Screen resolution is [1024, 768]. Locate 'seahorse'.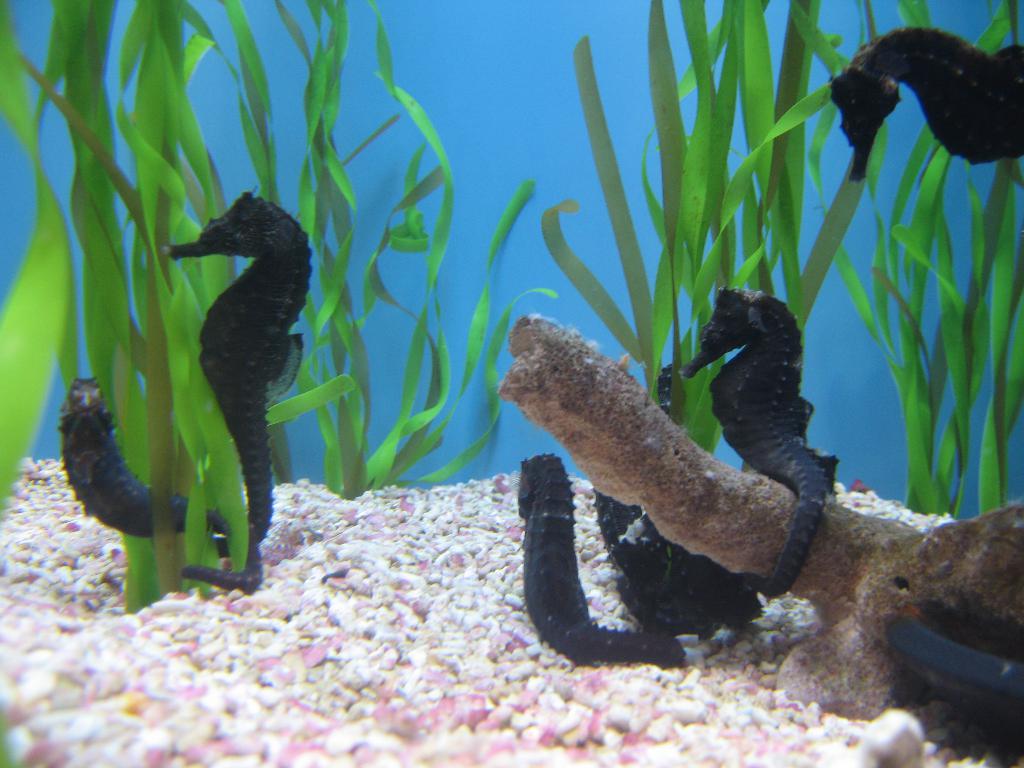
rect(510, 451, 701, 680).
